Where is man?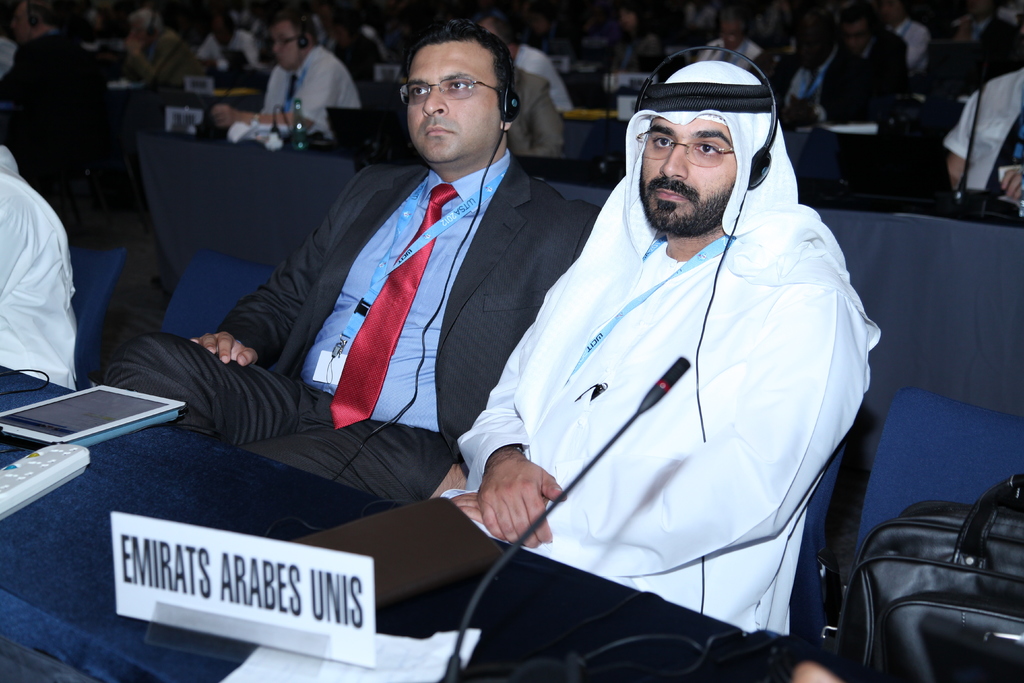
[695, 12, 761, 70].
